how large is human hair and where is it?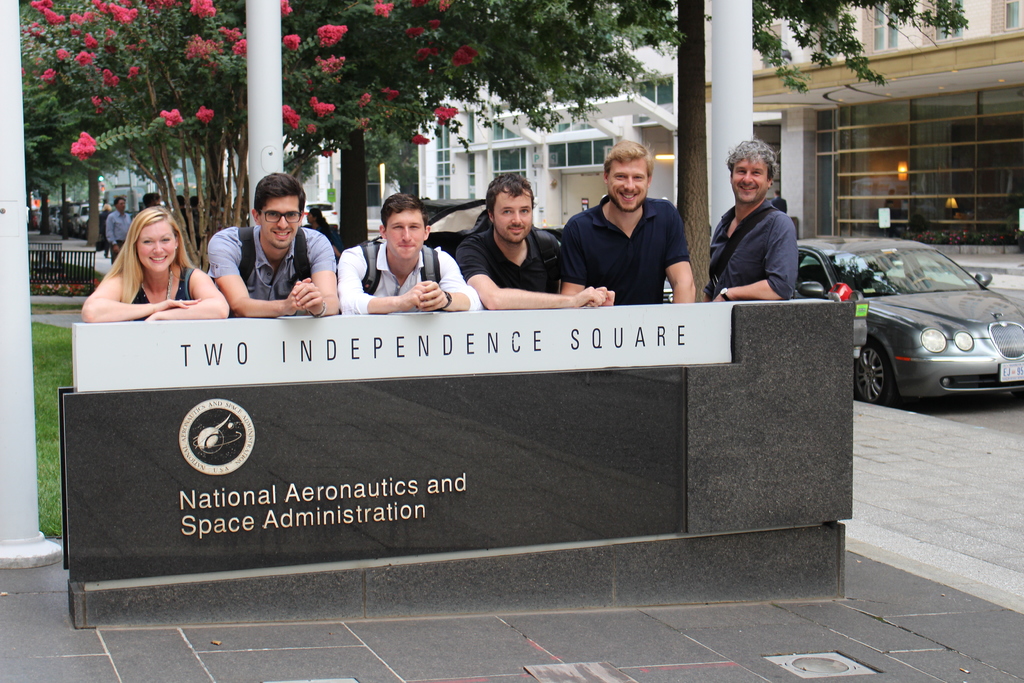
Bounding box: [604,138,650,174].
